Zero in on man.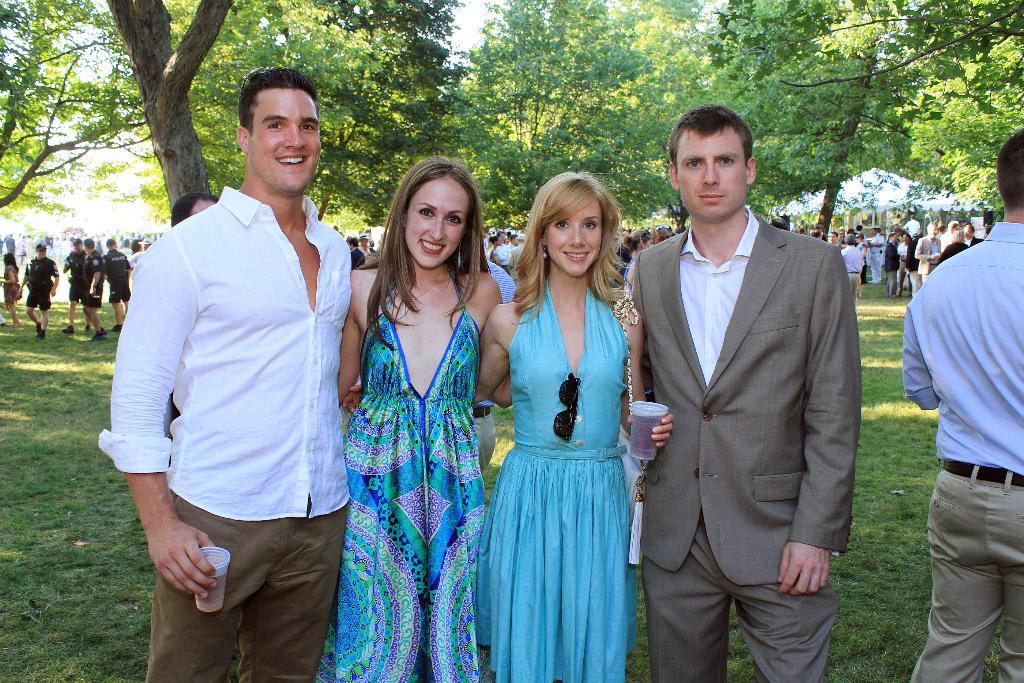
Zeroed in: bbox(906, 212, 918, 245).
